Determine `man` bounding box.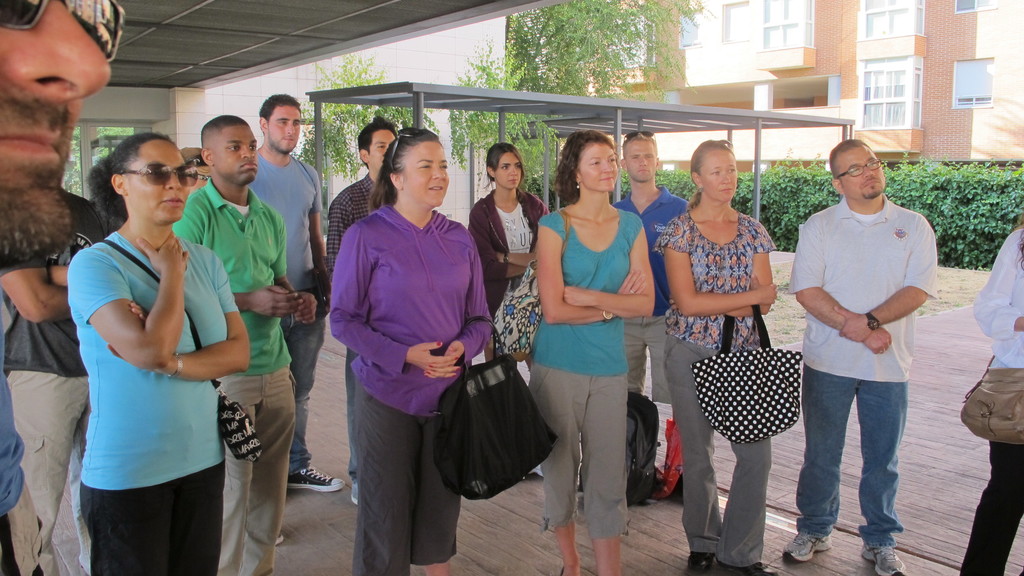
Determined: BBox(236, 95, 358, 513).
